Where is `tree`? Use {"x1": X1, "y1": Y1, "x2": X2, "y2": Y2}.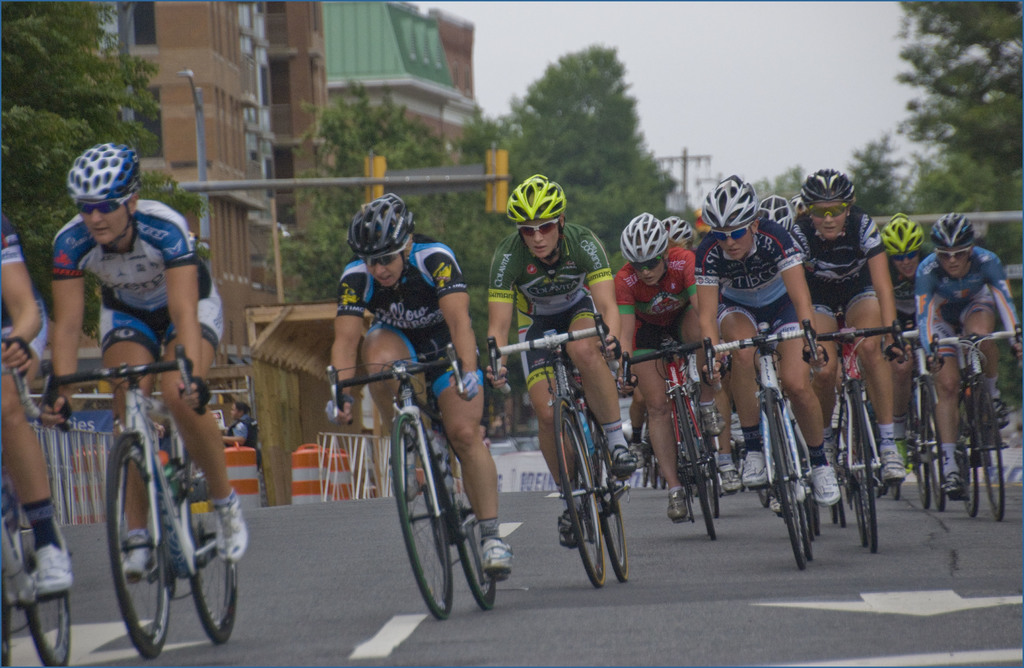
{"x1": 757, "y1": 177, "x2": 769, "y2": 198}.
